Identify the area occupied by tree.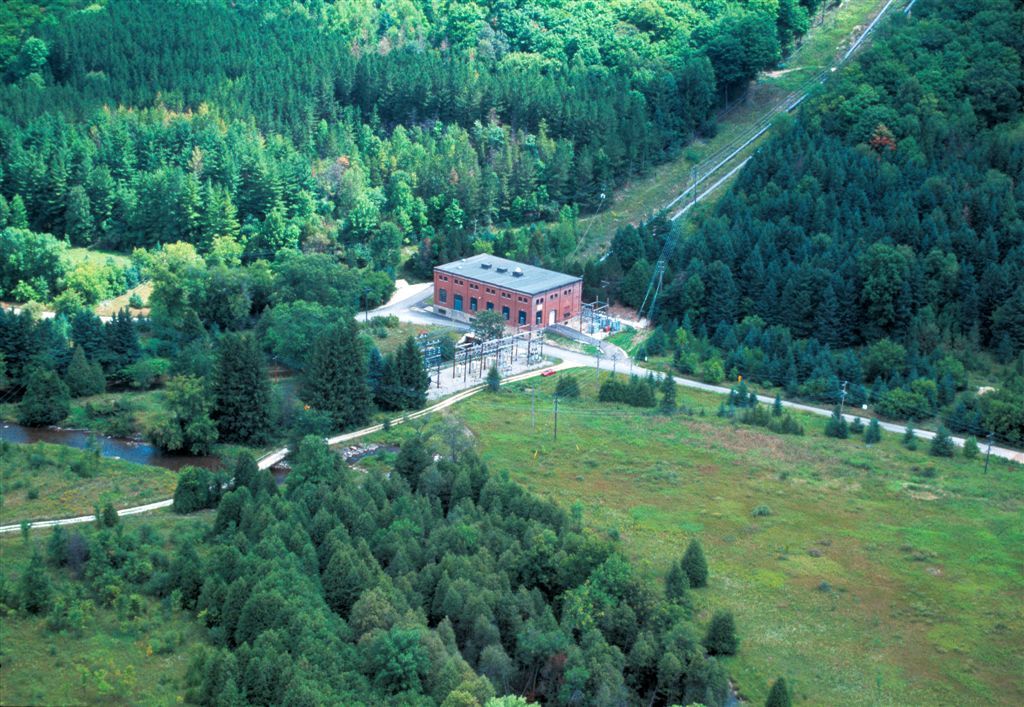
Area: crop(220, 575, 250, 620).
